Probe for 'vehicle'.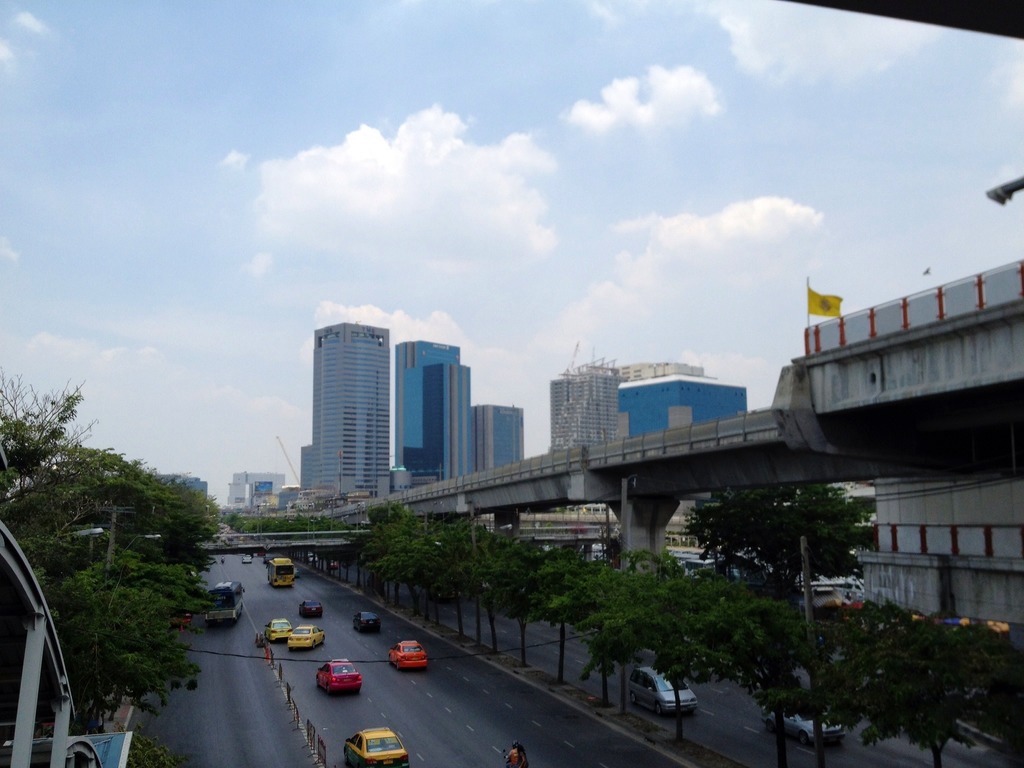
Probe result: rect(269, 559, 296, 590).
